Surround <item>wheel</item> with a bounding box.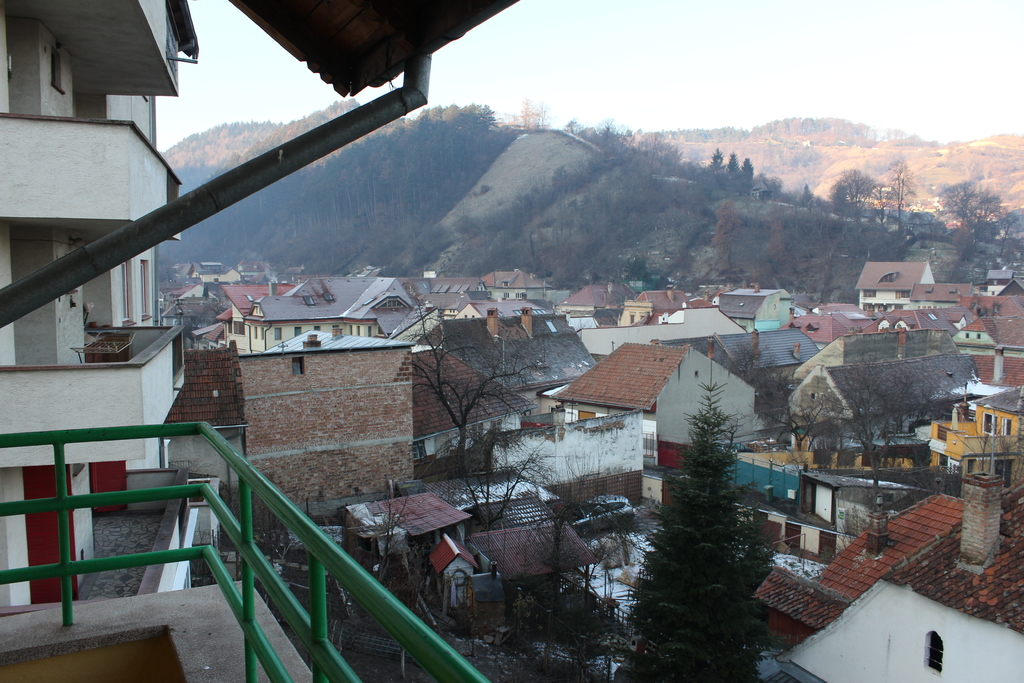
left=580, top=523, right=591, bottom=537.
